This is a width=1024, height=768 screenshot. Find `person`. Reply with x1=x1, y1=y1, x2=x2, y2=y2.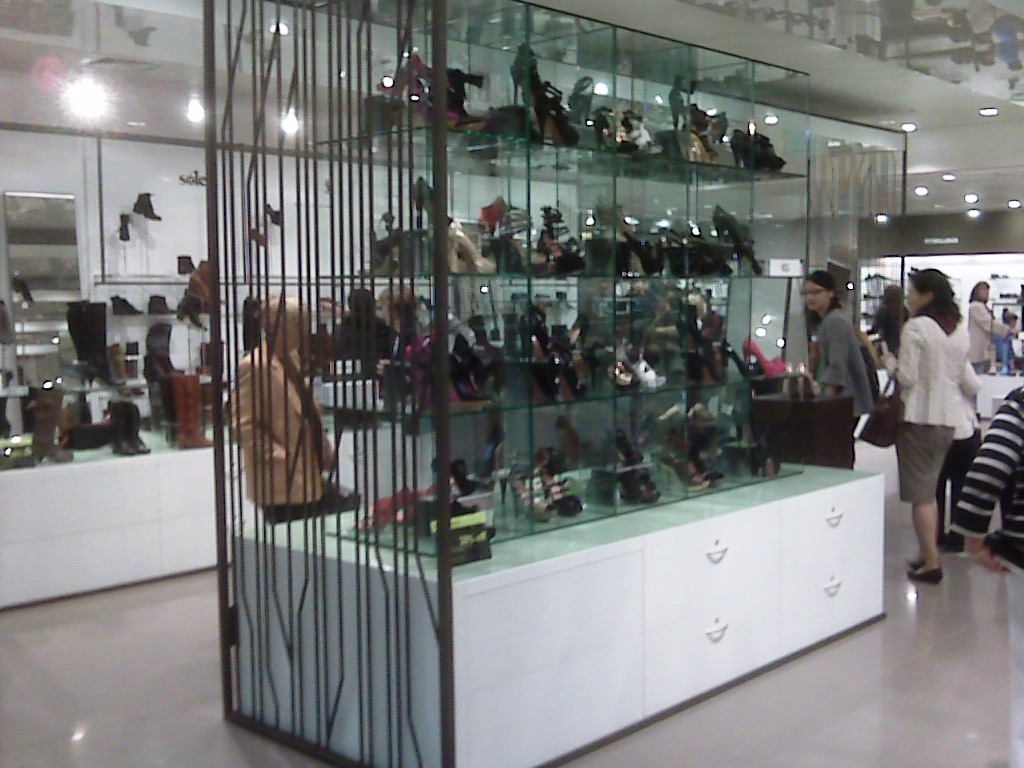
x1=879, y1=265, x2=967, y2=585.
